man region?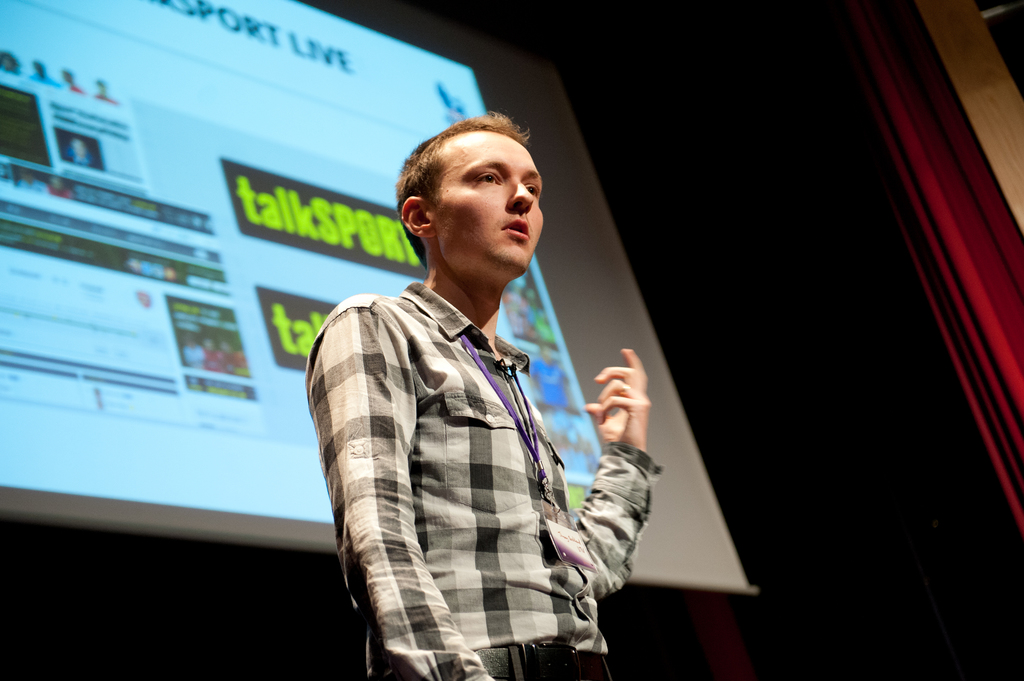
bbox=(306, 113, 657, 669)
